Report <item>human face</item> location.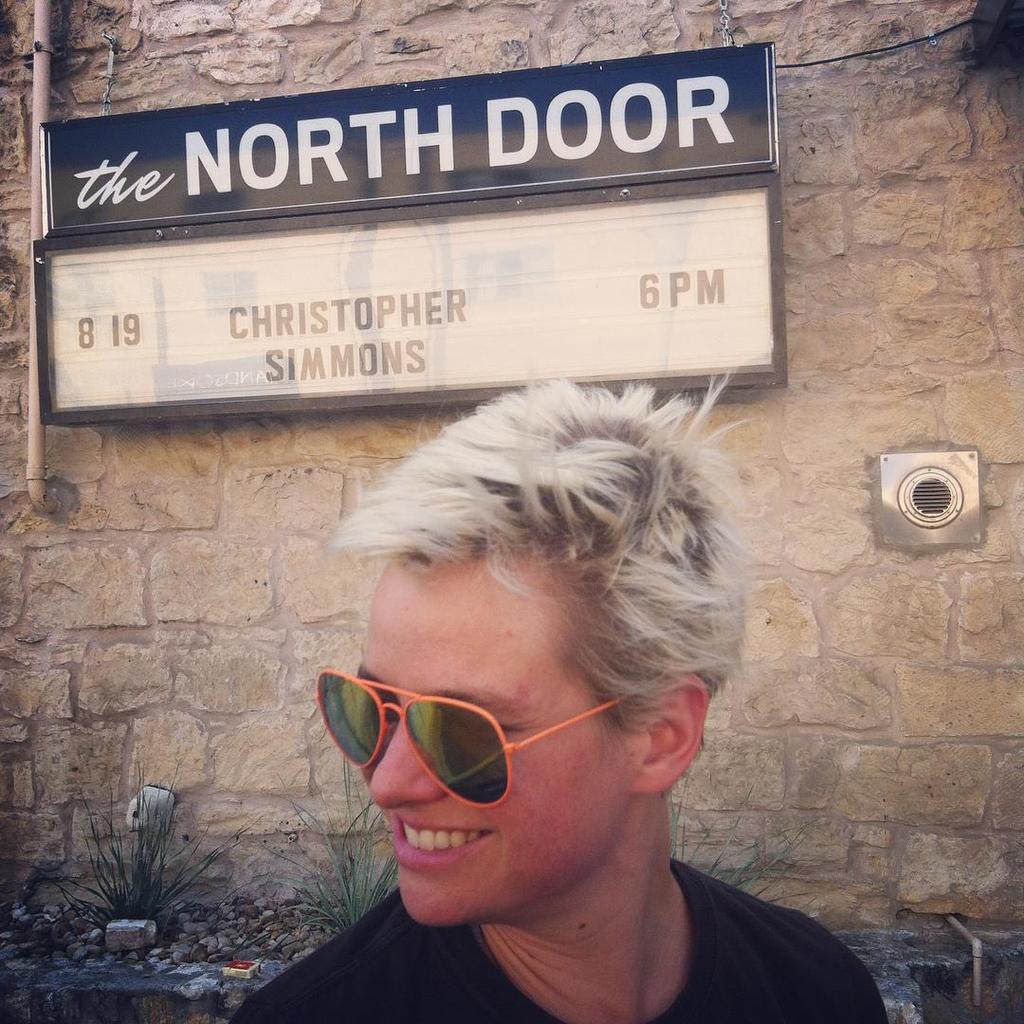
Report: (left=345, top=548, right=619, bottom=929).
